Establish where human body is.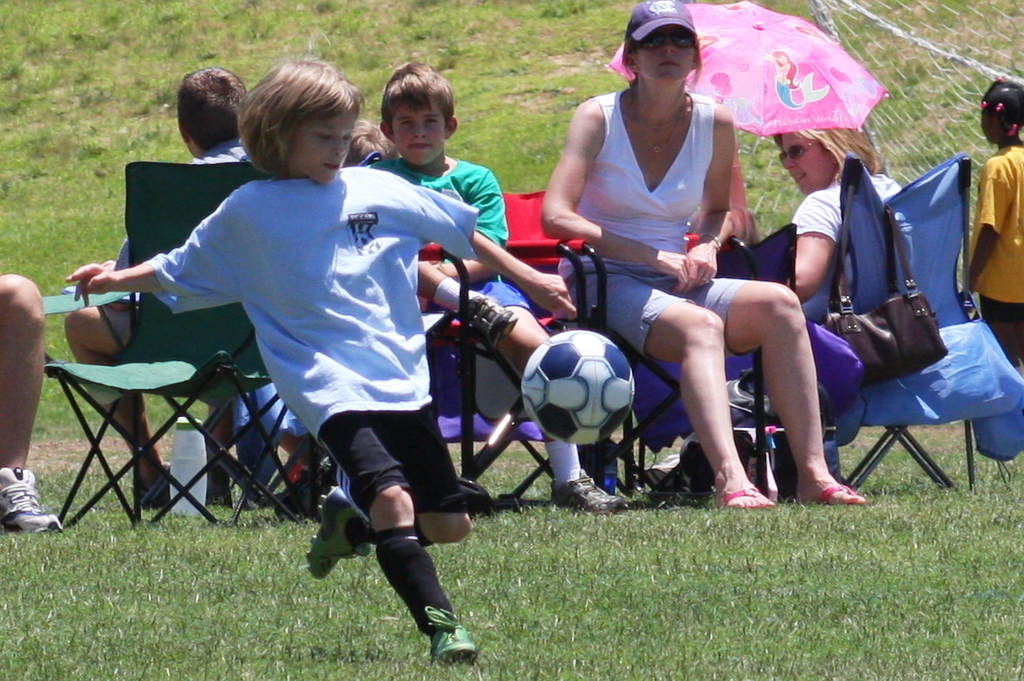
Established at Rect(0, 273, 69, 533).
